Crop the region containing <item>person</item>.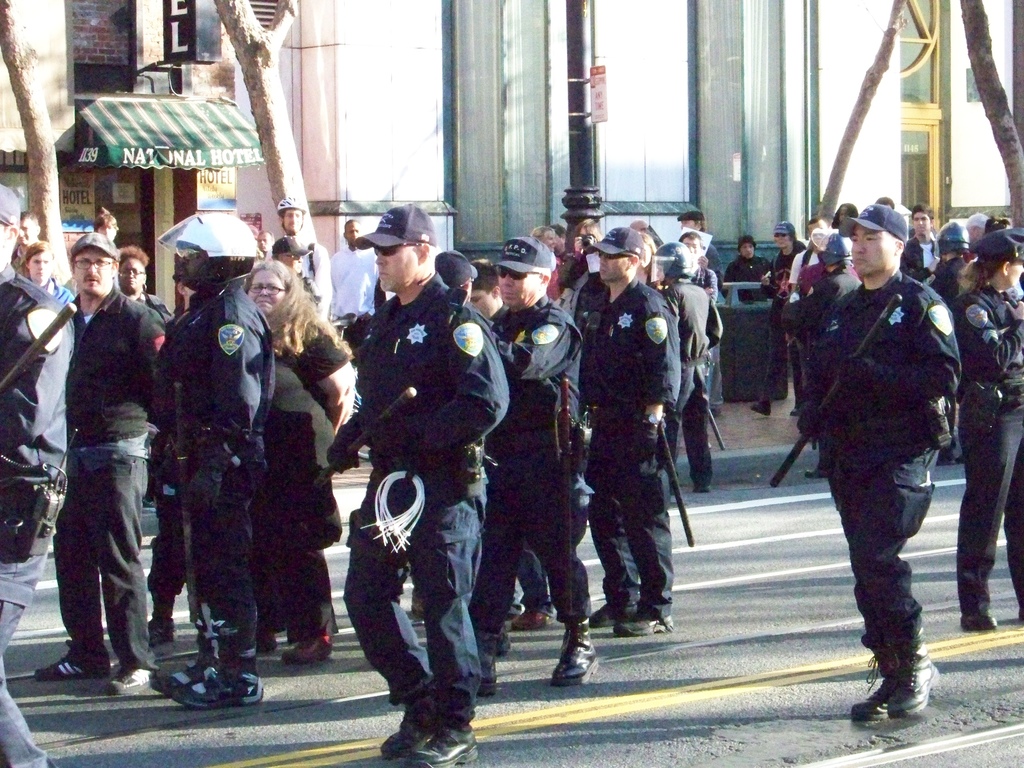
Crop region: rect(719, 233, 769, 284).
